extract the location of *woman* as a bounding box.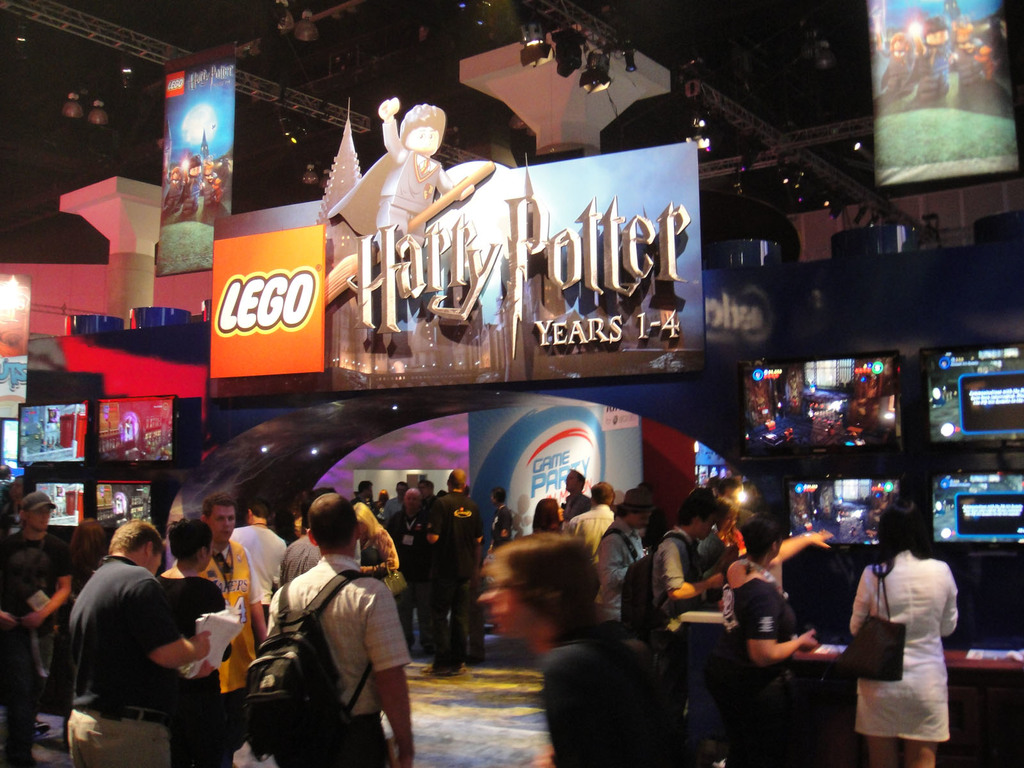
x1=158 y1=517 x2=242 y2=767.
